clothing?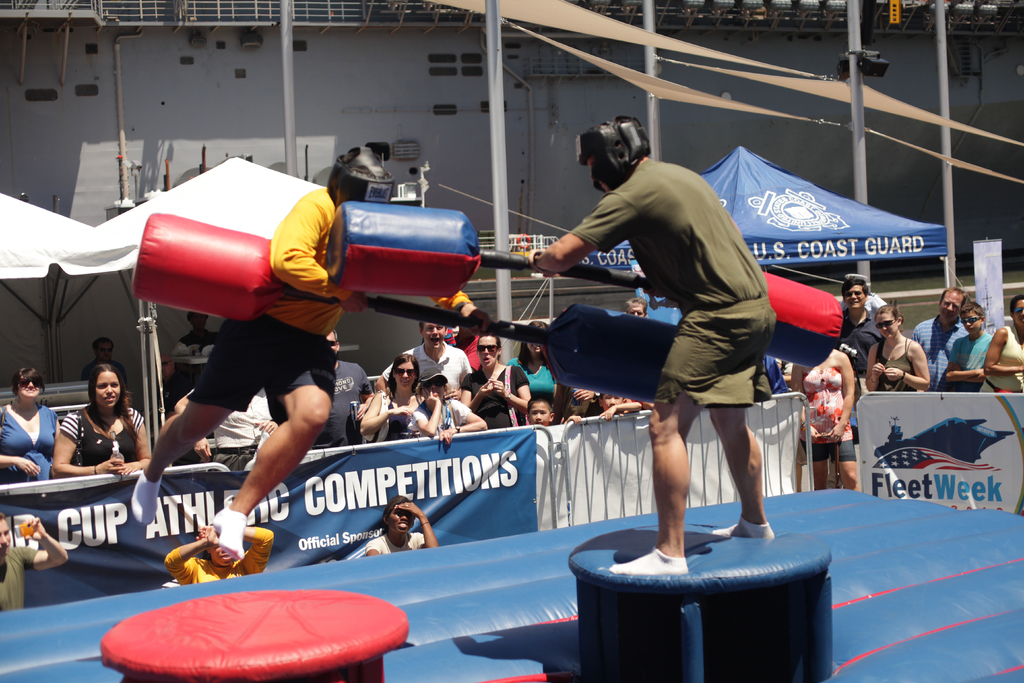
crop(358, 533, 419, 559)
